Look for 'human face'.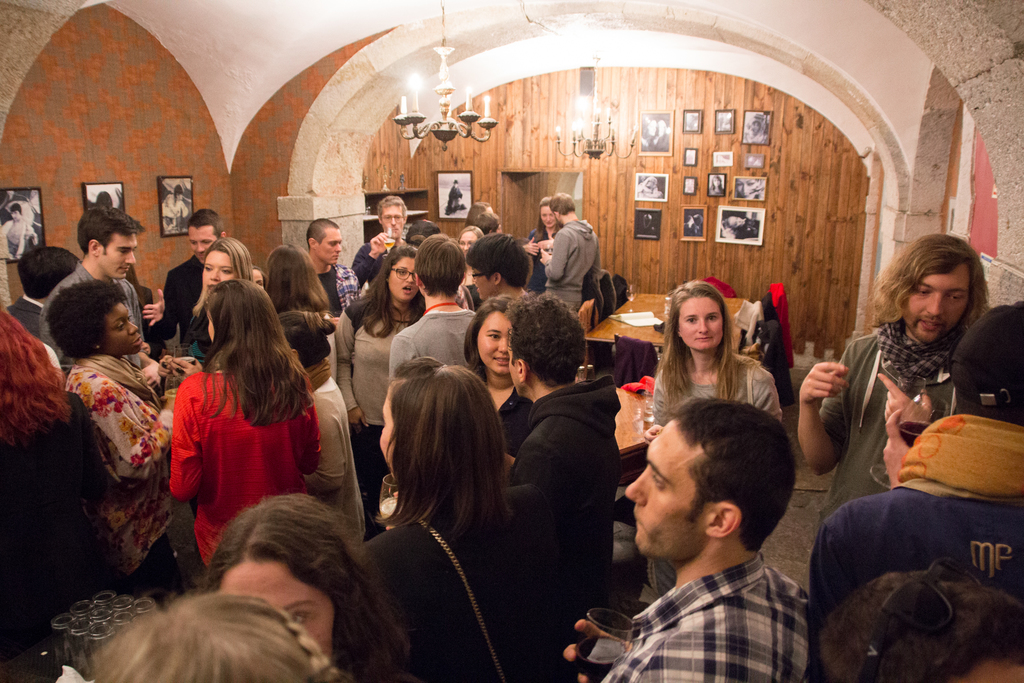
Found: <region>361, 366, 402, 489</region>.
